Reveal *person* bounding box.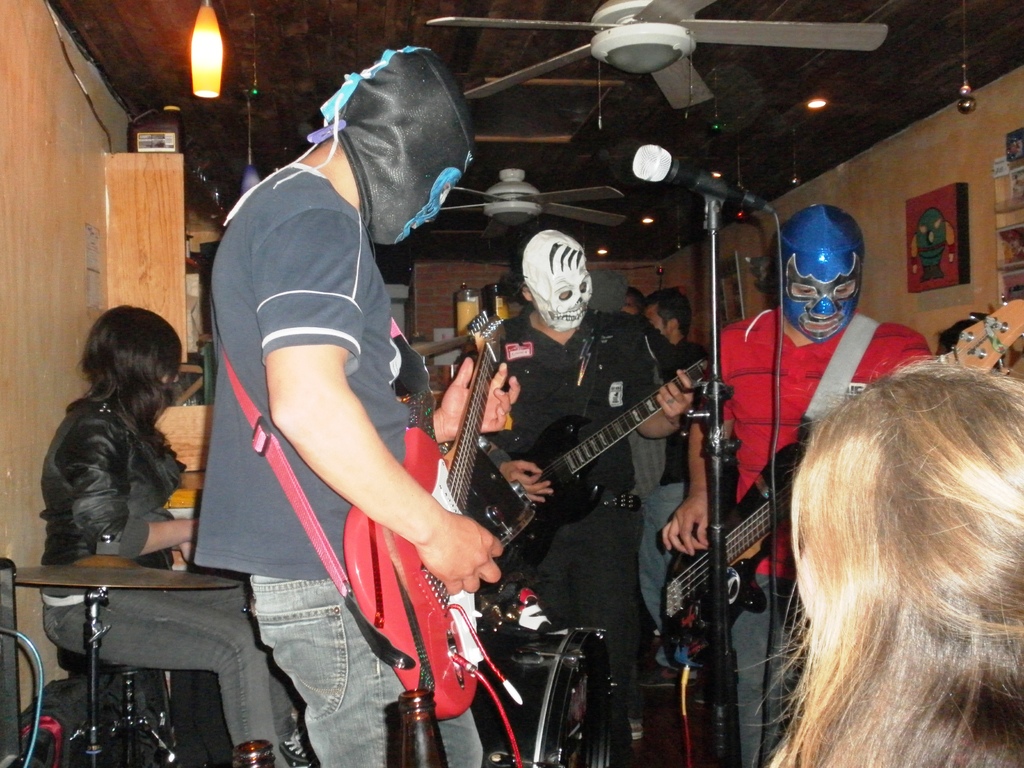
Revealed: locate(34, 296, 297, 767).
